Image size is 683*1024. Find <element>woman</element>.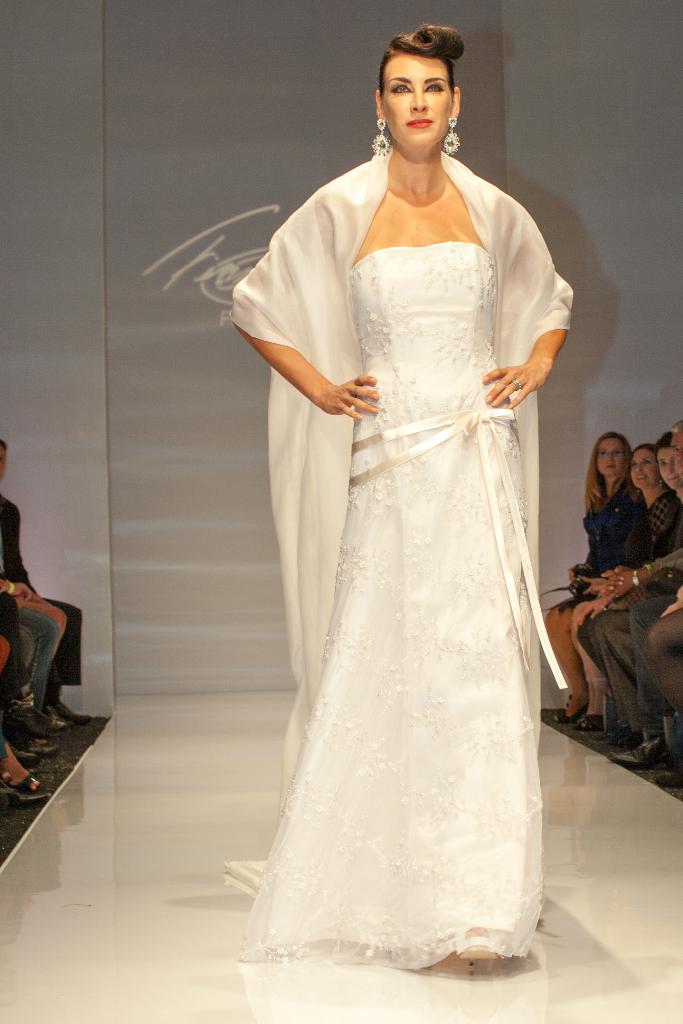
[539, 431, 646, 721].
